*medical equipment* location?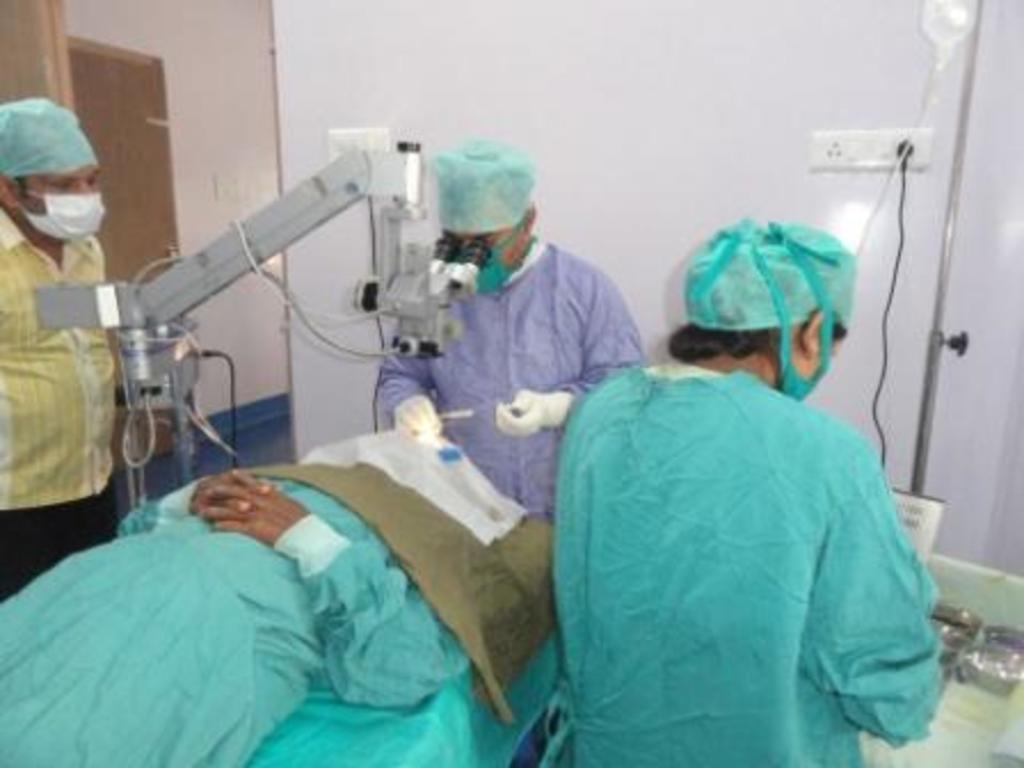
34, 139, 551, 766
